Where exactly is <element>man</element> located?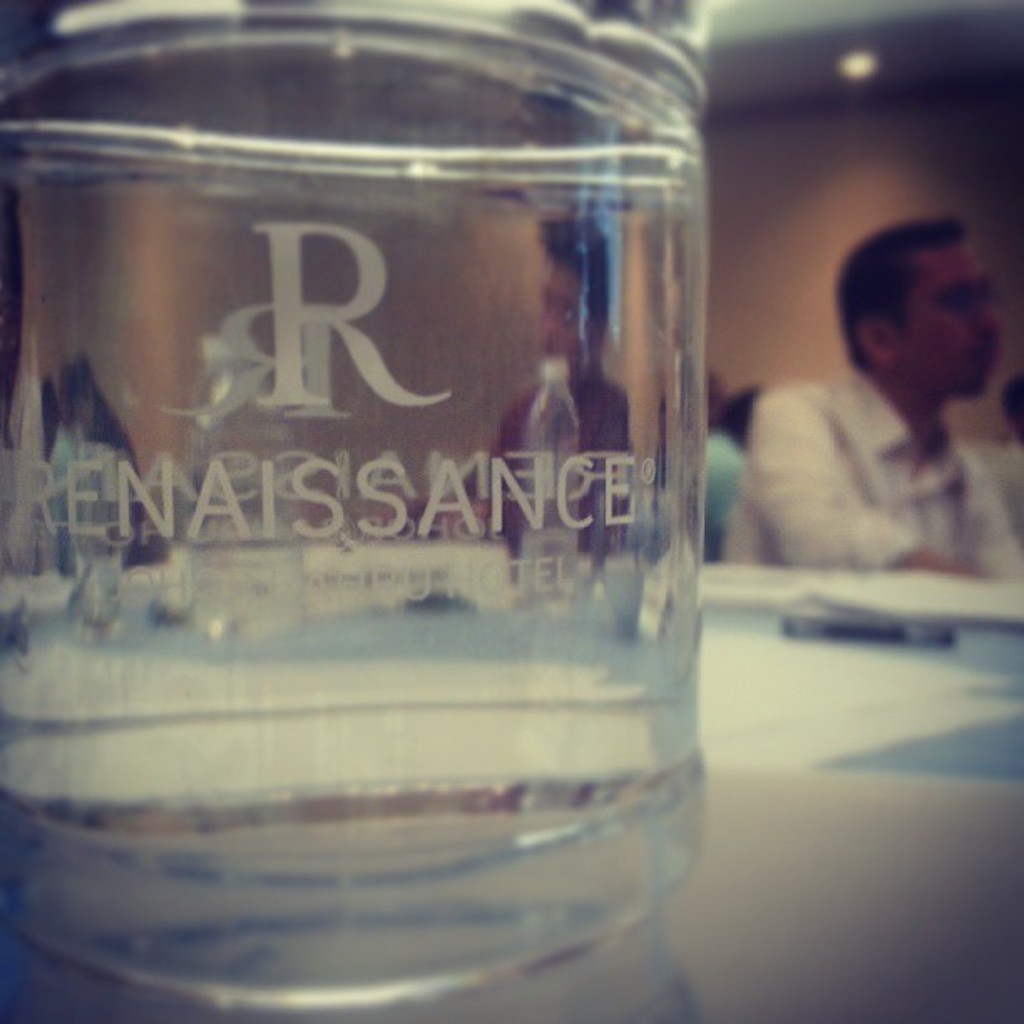
Its bounding box is {"x1": 708, "y1": 206, "x2": 1022, "y2": 586}.
